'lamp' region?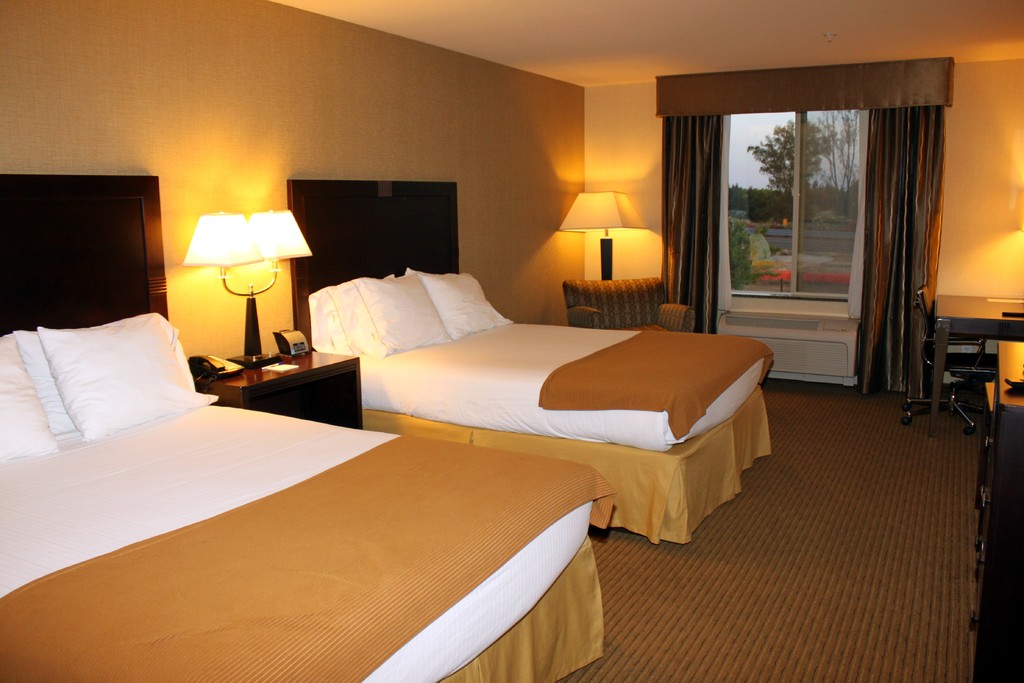
rect(174, 212, 319, 373)
